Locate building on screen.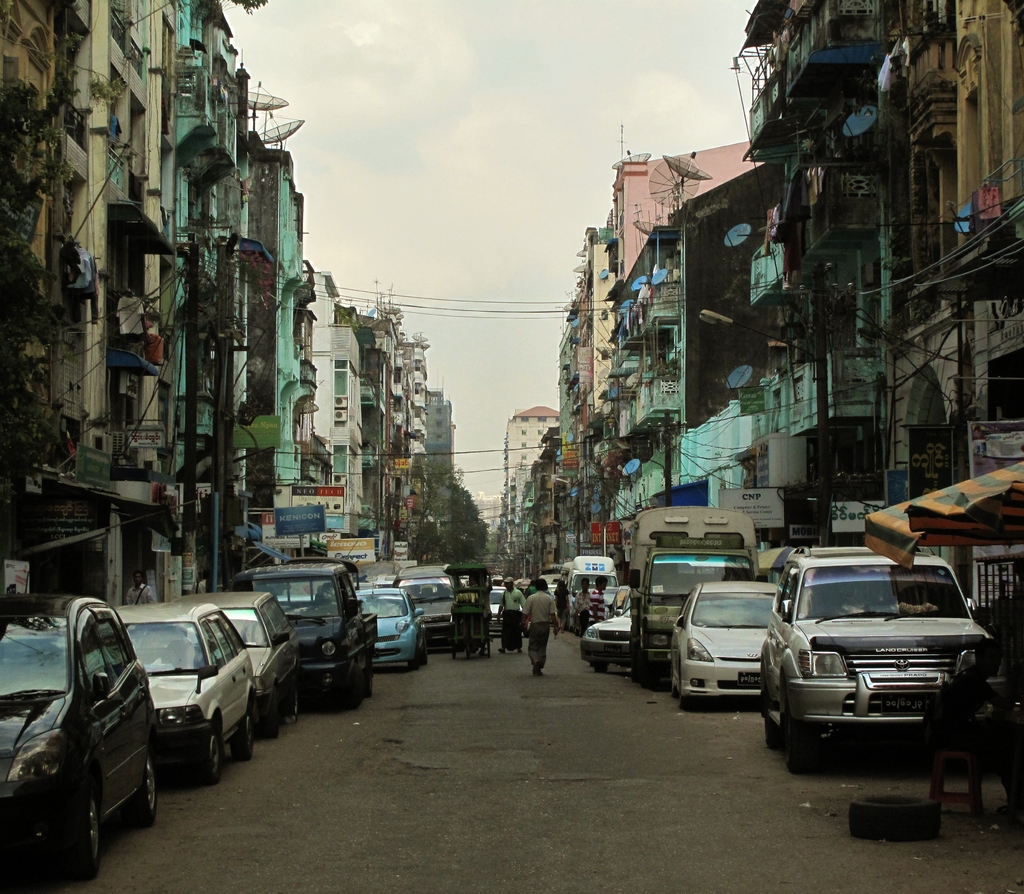
On screen at 321,266,360,556.
